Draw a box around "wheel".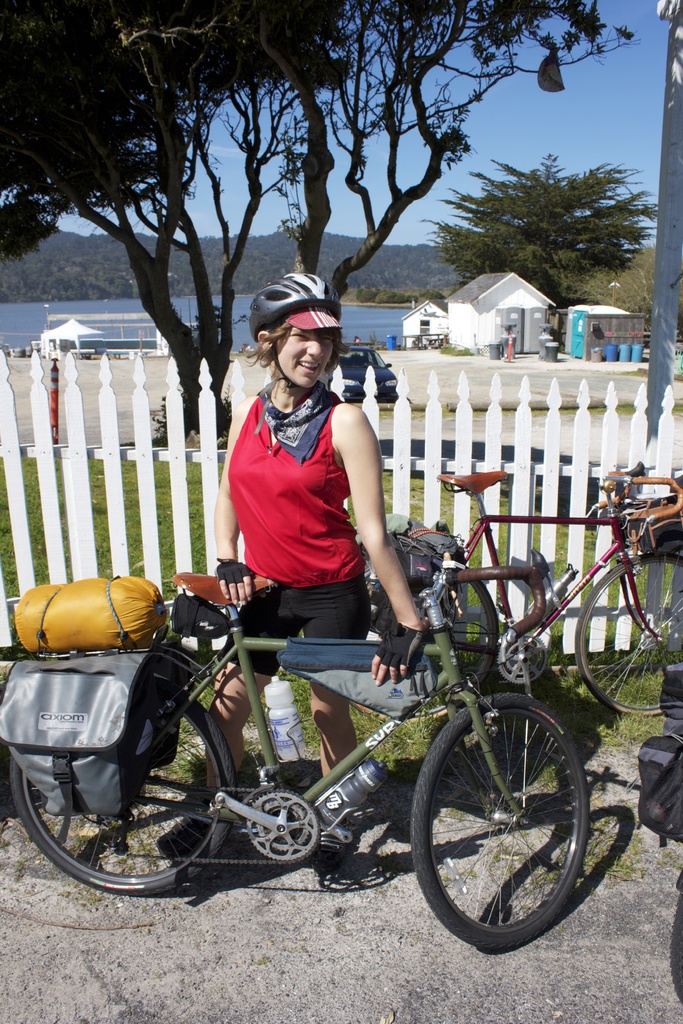
bbox(570, 549, 682, 714).
